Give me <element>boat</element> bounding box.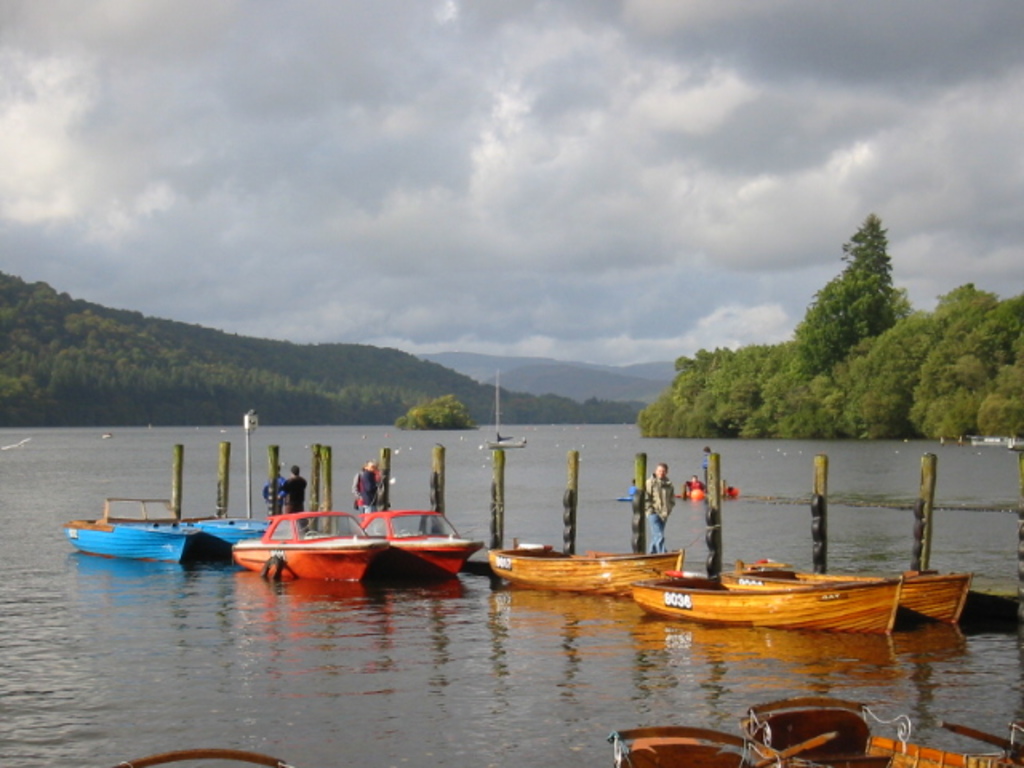
left=486, top=434, right=528, bottom=448.
